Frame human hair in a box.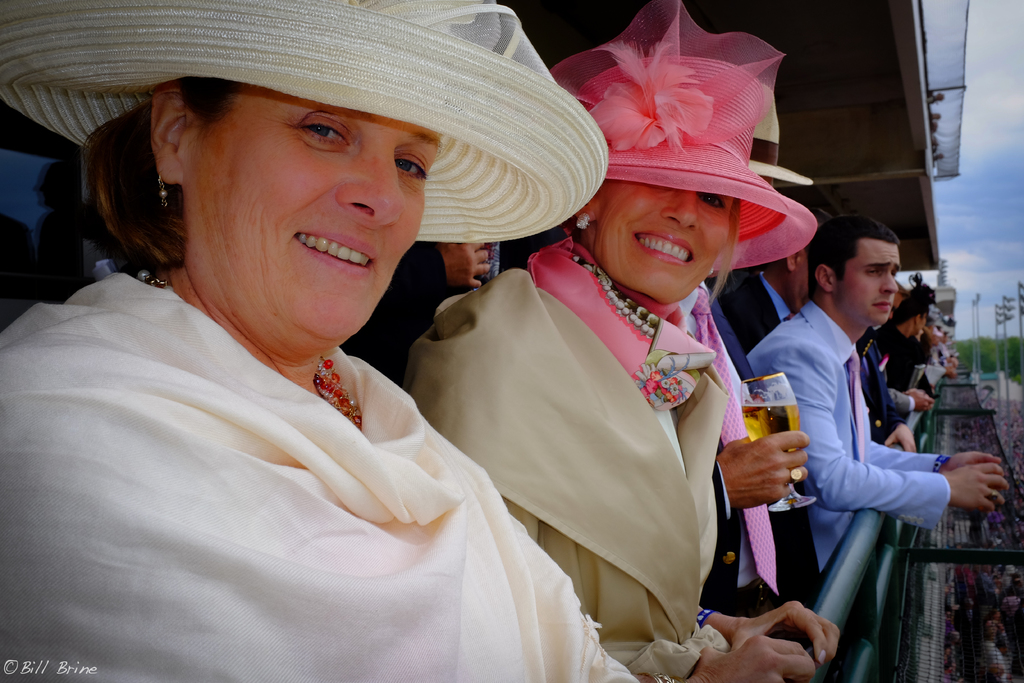
(81, 66, 252, 280).
